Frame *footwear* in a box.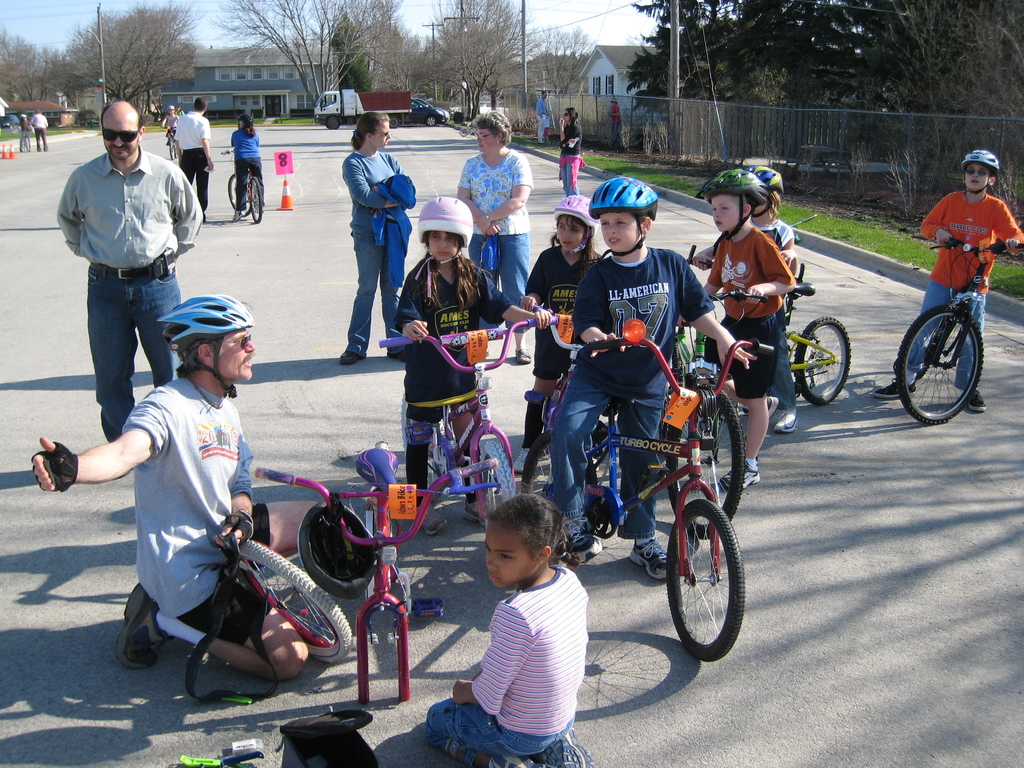
x1=512 y1=352 x2=532 y2=369.
